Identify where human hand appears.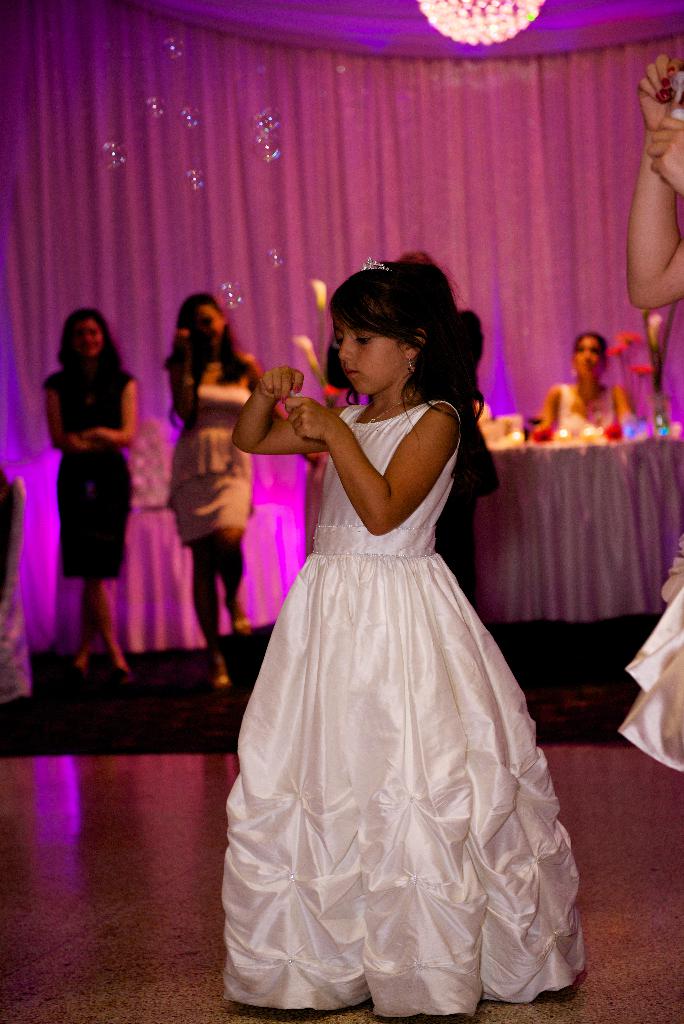
Appears at x1=633 y1=54 x2=683 y2=136.
